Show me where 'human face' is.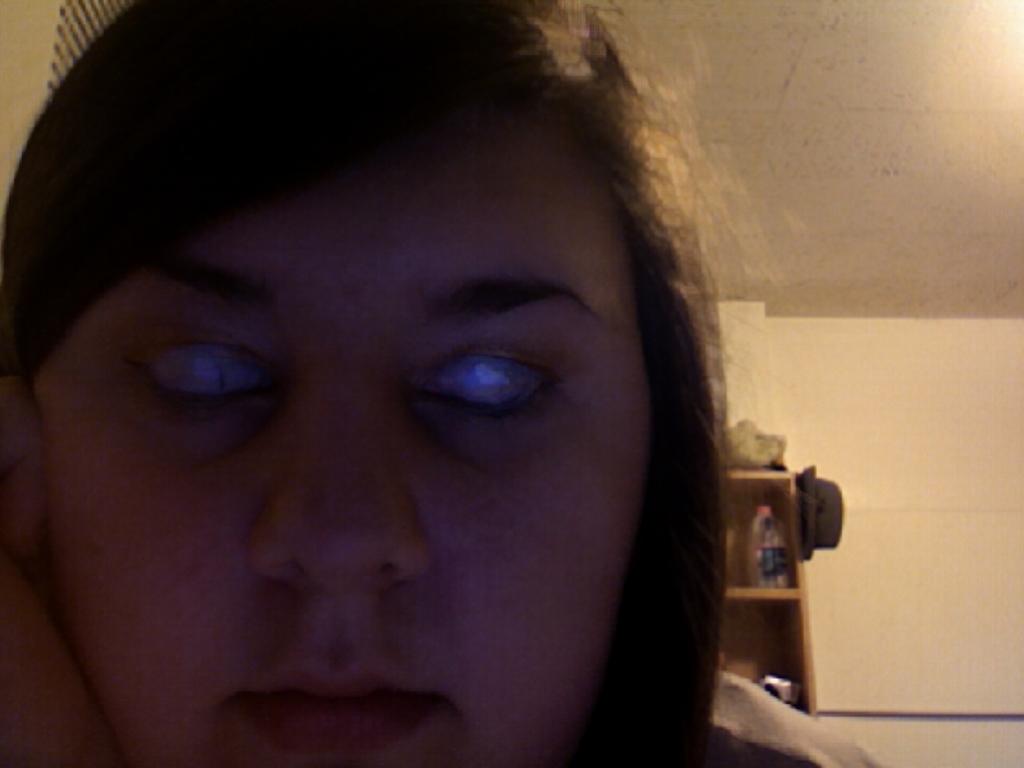
'human face' is at detection(22, 111, 652, 767).
